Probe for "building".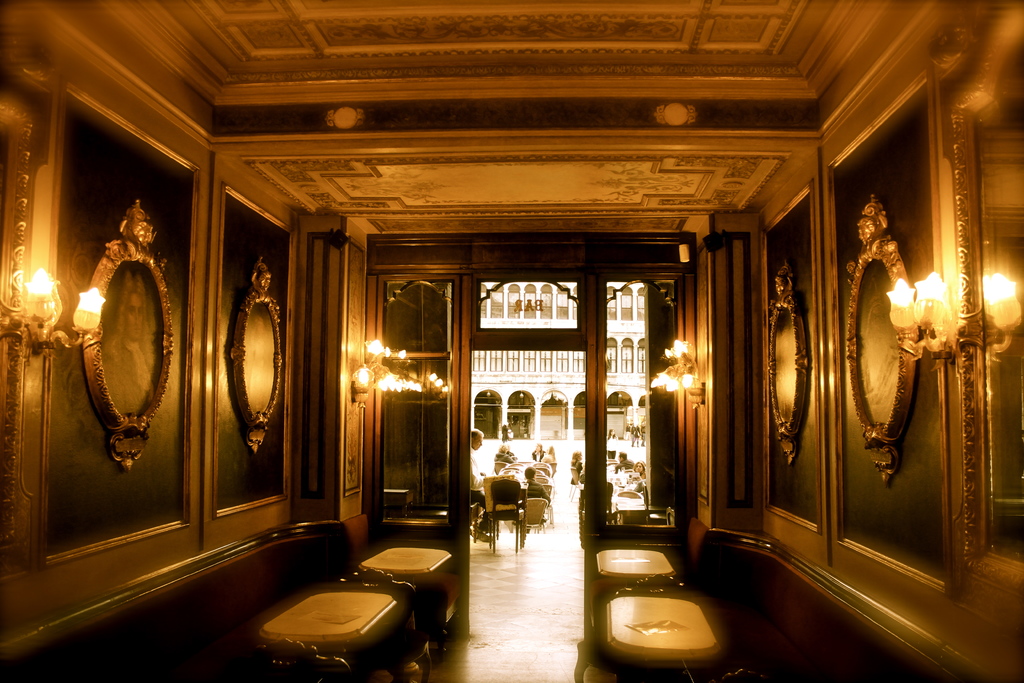
Probe result: x1=478 y1=279 x2=644 y2=447.
